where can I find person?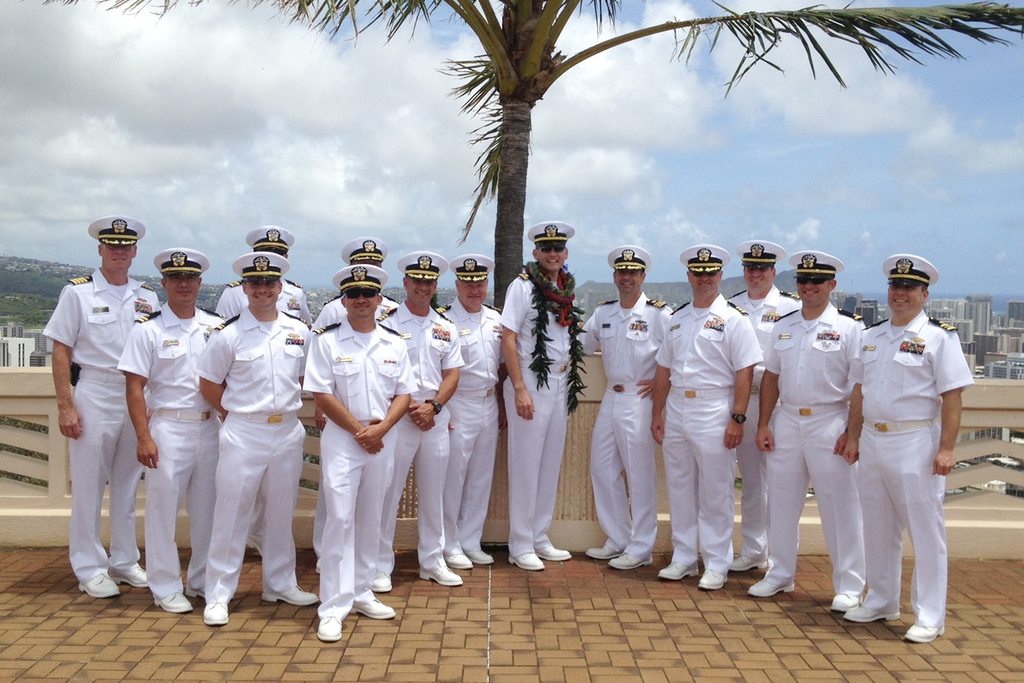
You can find it at <box>841,238,967,650</box>.
